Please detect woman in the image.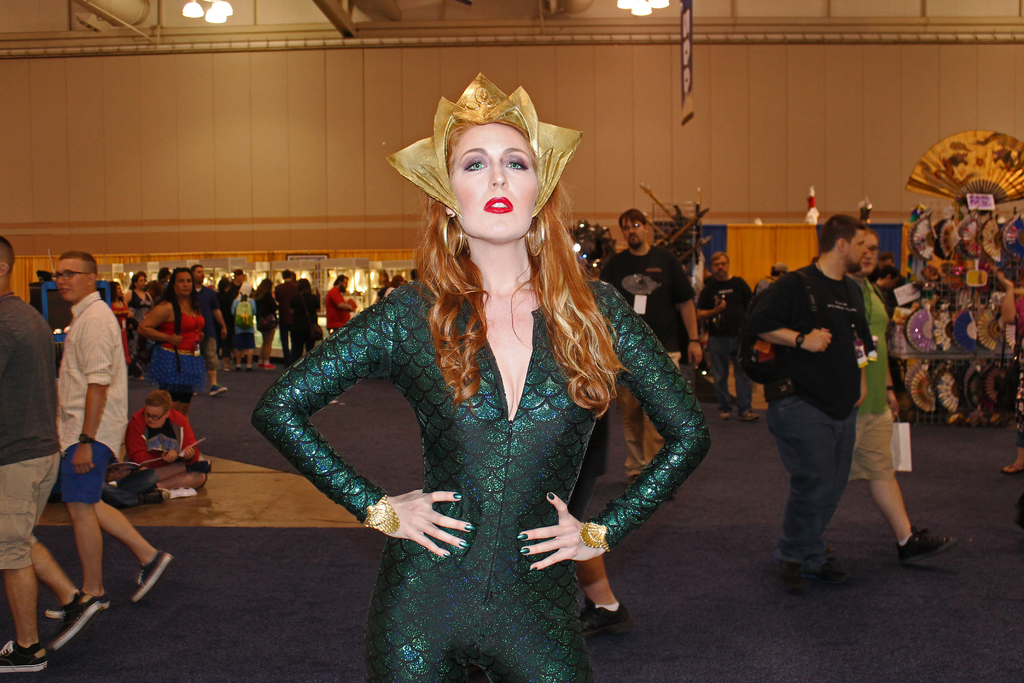
Rect(111, 285, 134, 373).
